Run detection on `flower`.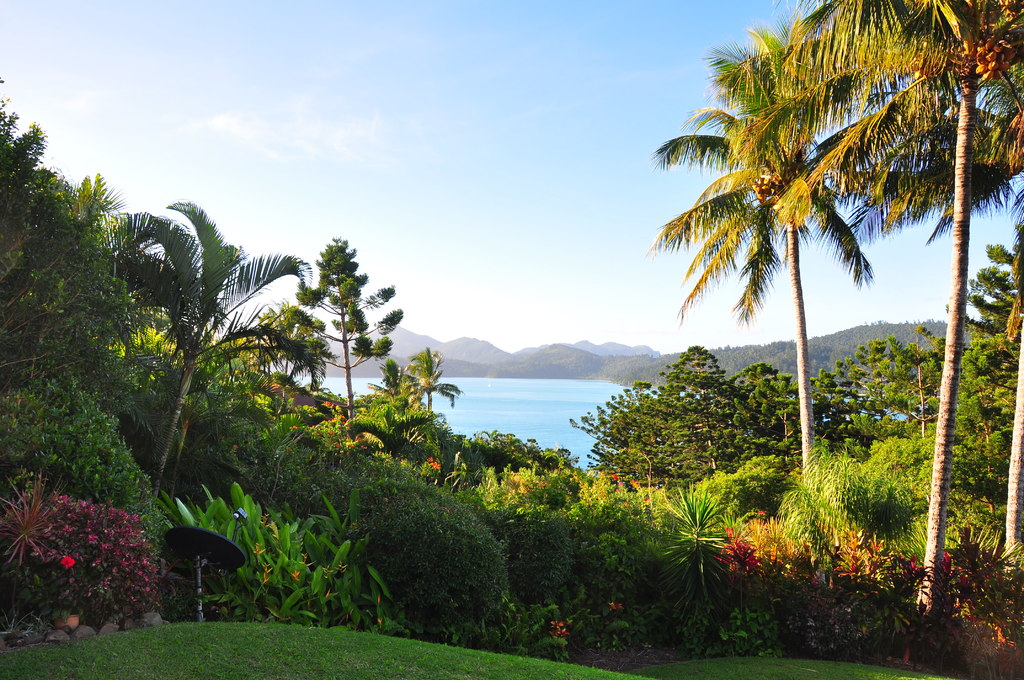
Result: [left=290, top=569, right=301, bottom=581].
